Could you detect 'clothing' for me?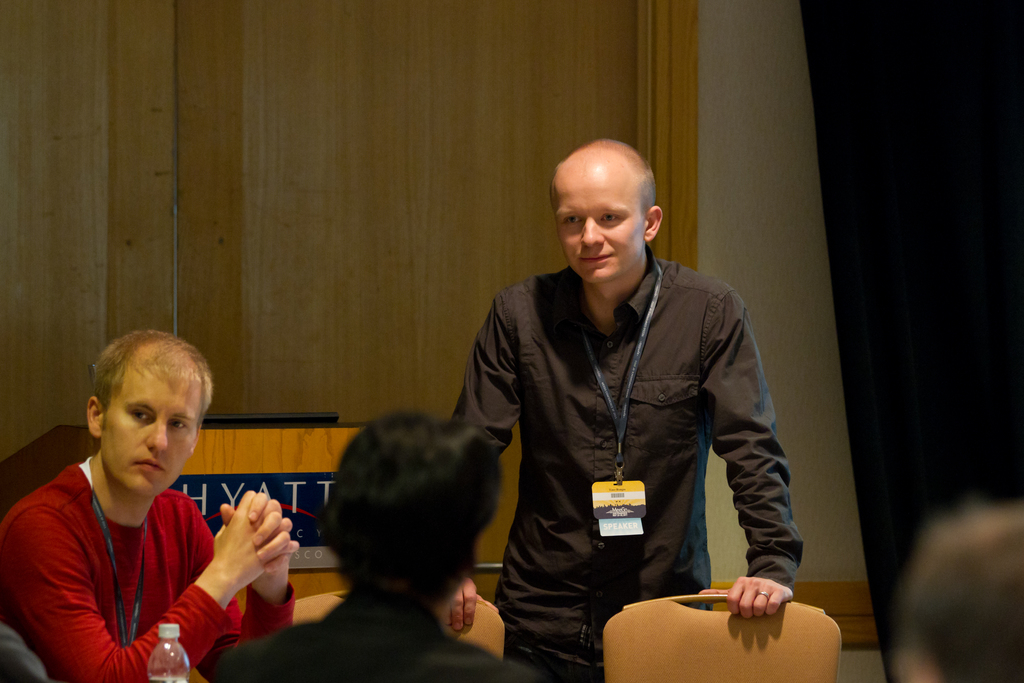
Detection result: [x1=209, y1=595, x2=511, y2=682].
